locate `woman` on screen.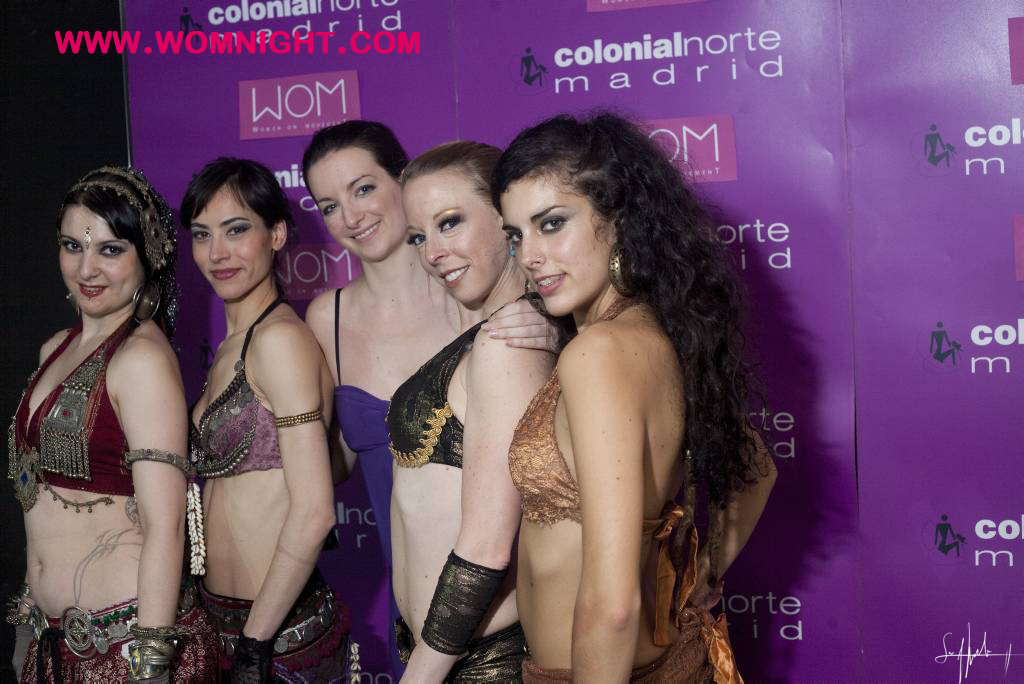
On screen at [x1=386, y1=141, x2=556, y2=683].
